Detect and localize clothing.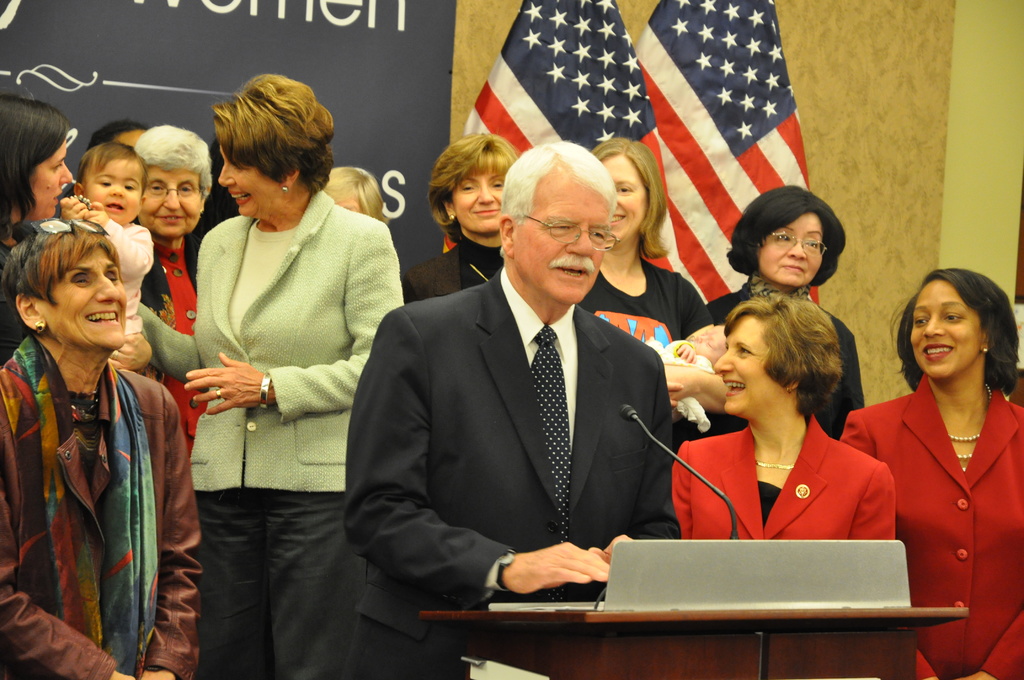
Localized at locate(698, 296, 871, 443).
